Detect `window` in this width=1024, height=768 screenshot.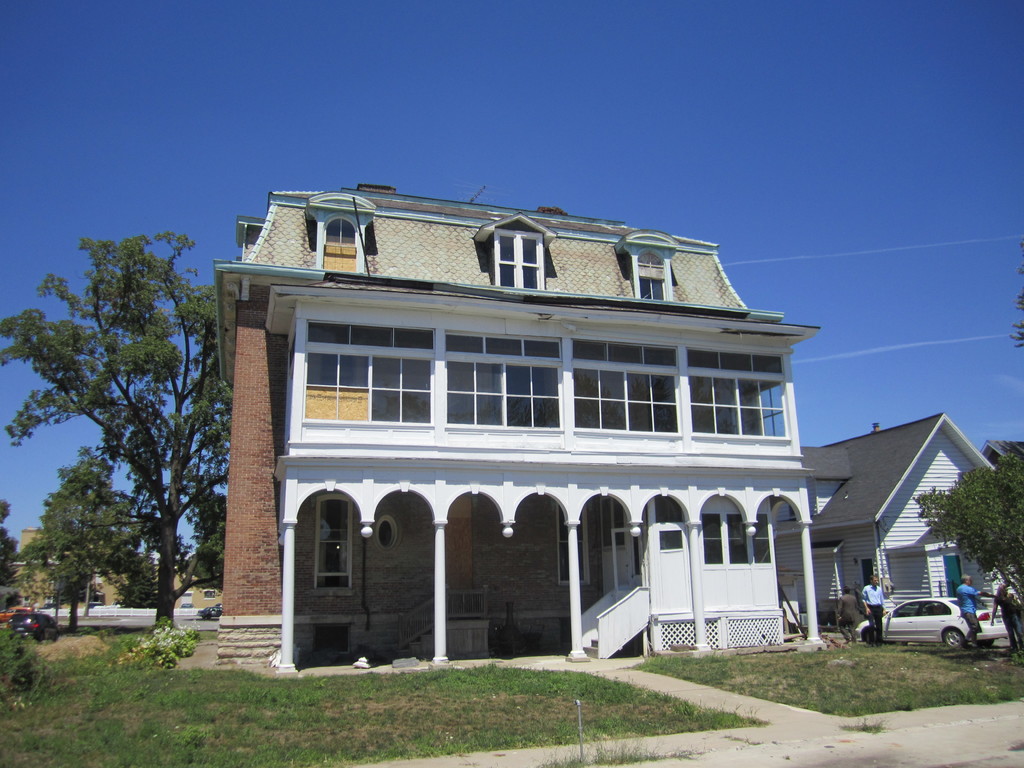
Detection: [x1=627, y1=252, x2=671, y2=304].
